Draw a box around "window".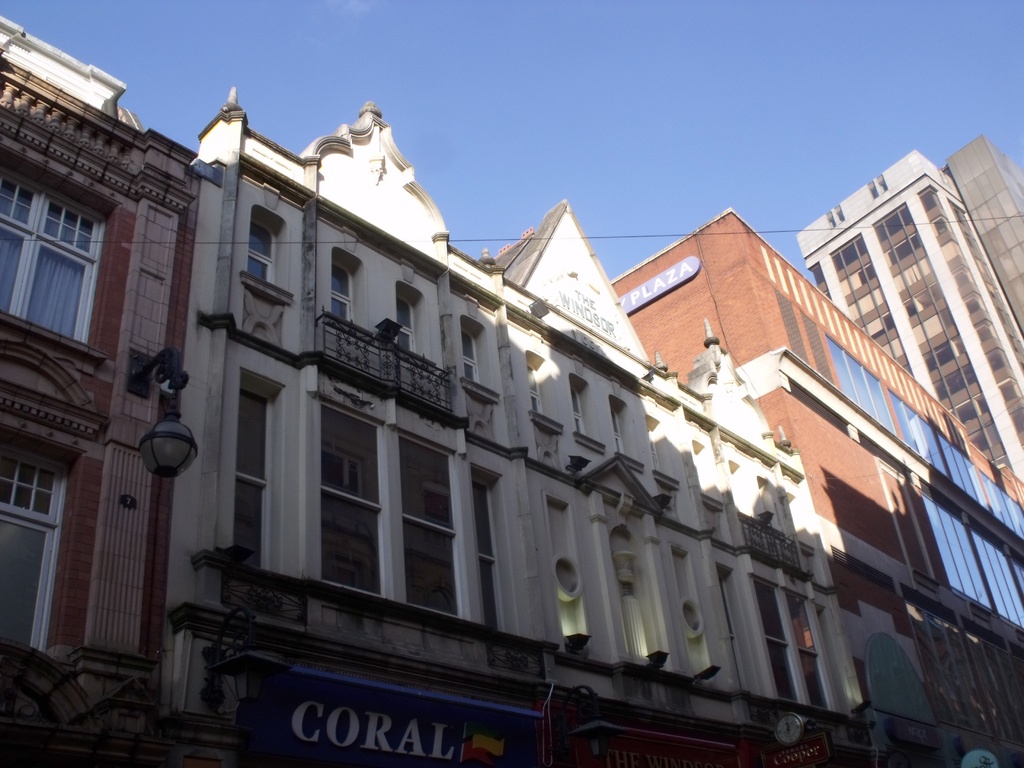
{"left": 333, "top": 252, "right": 369, "bottom": 345}.
